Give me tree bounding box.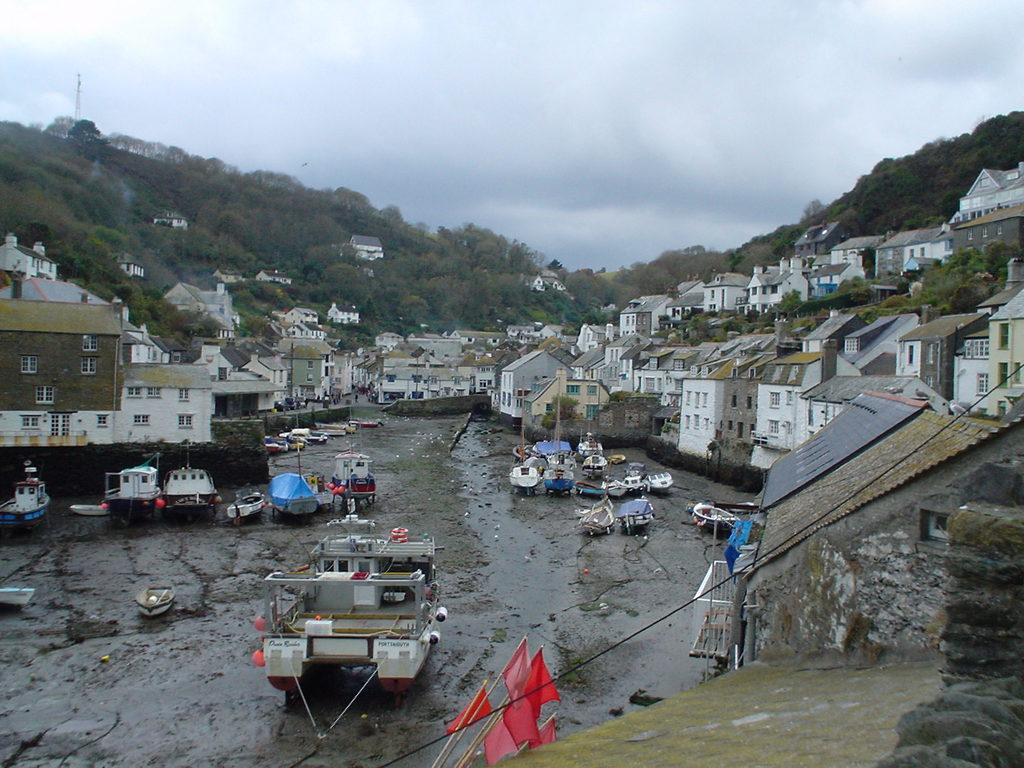
x1=95 y1=223 x2=129 y2=260.
